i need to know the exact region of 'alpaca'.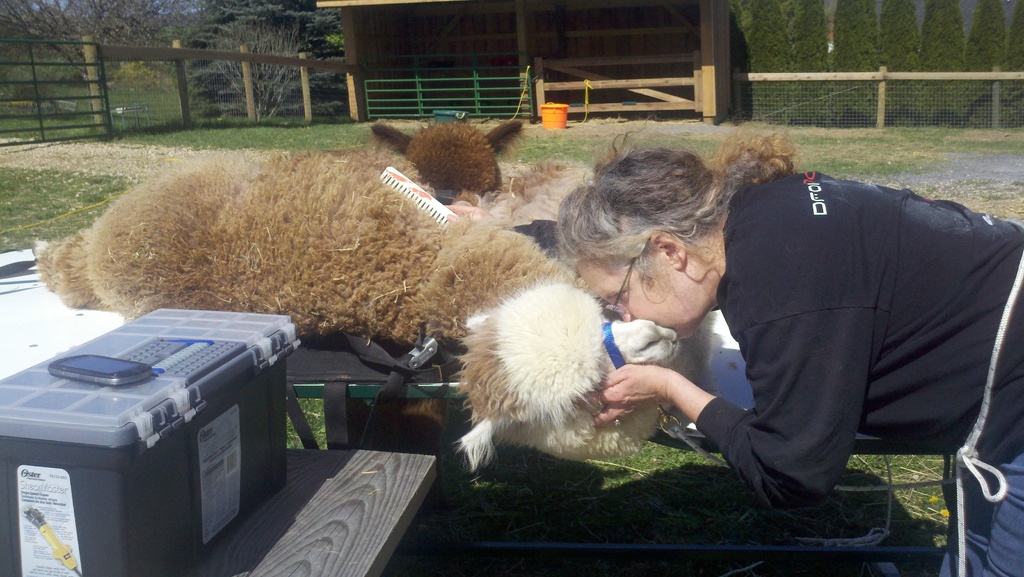
Region: pyautogui.locateOnScreen(31, 147, 681, 510).
